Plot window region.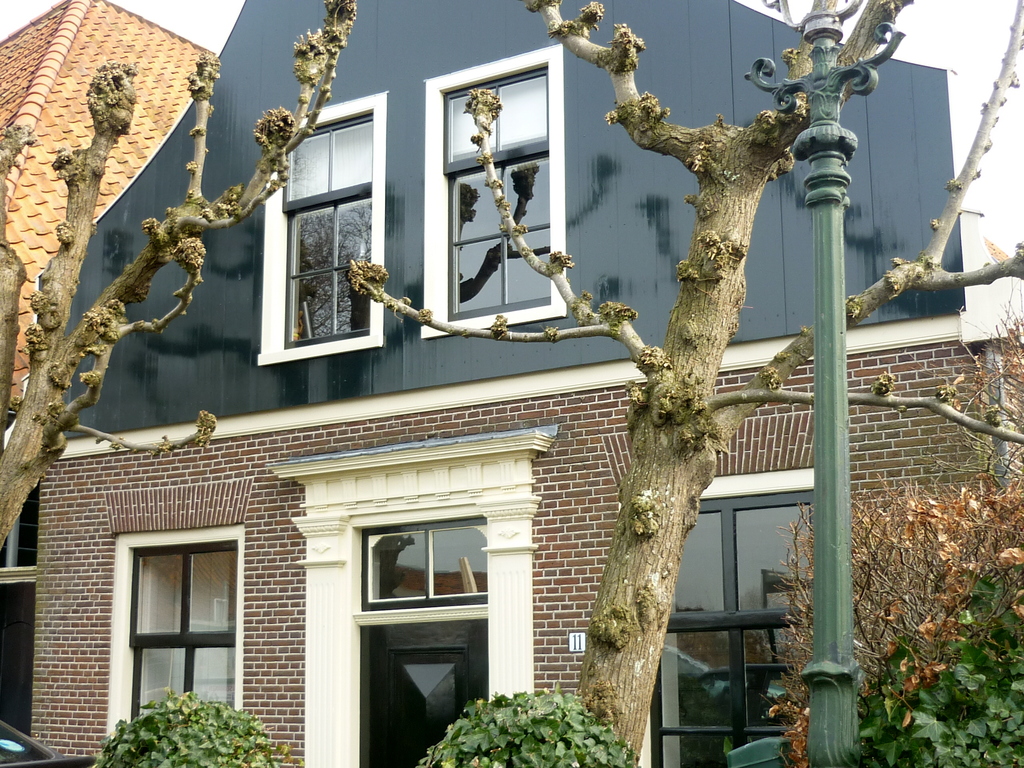
Plotted at bbox=(365, 522, 484, 610).
